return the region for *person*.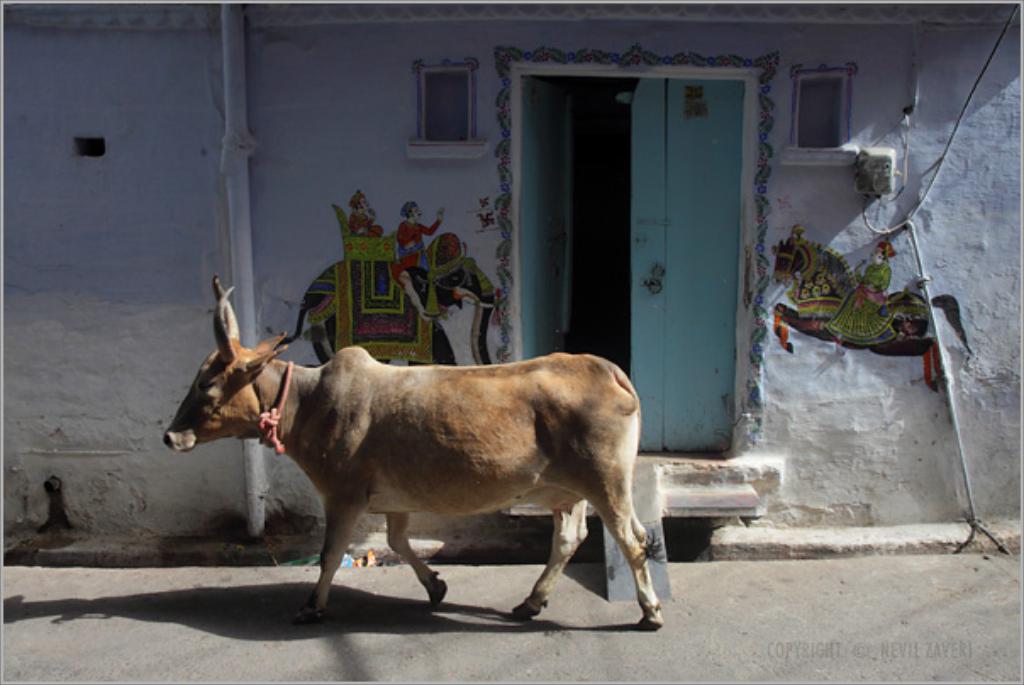
397, 197, 439, 266.
